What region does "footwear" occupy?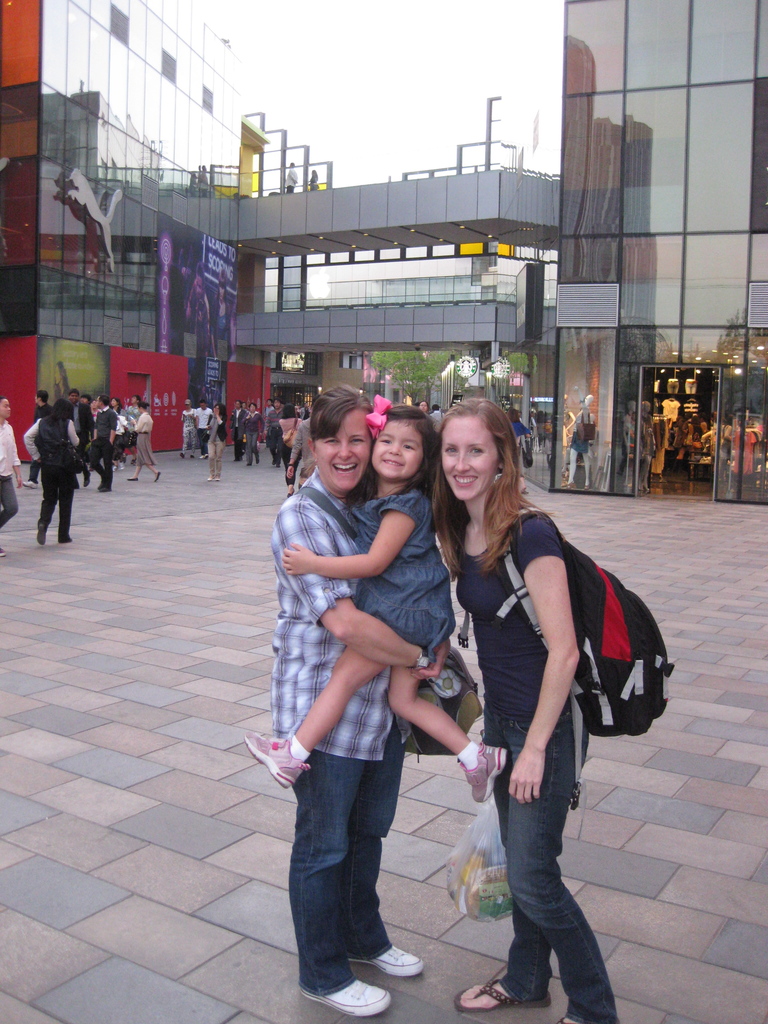
{"left": 122, "top": 464, "right": 124, "bottom": 467}.
